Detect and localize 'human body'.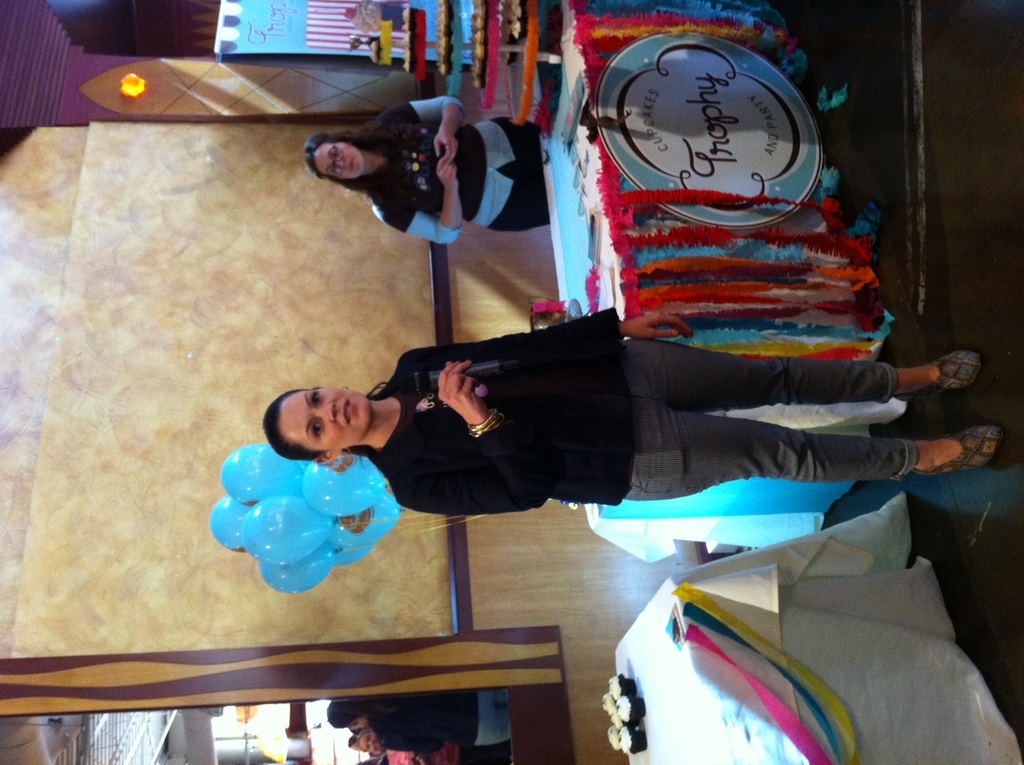
Localized at l=263, t=307, r=1003, b=514.
